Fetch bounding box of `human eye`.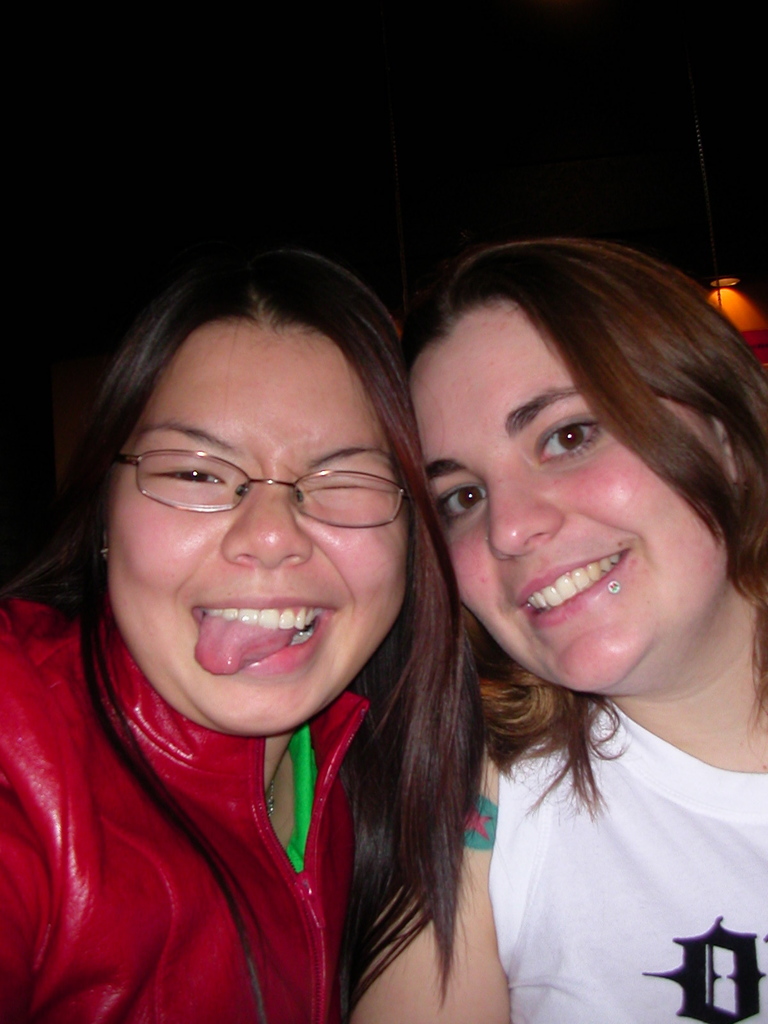
Bbox: (left=147, top=459, right=229, bottom=492).
